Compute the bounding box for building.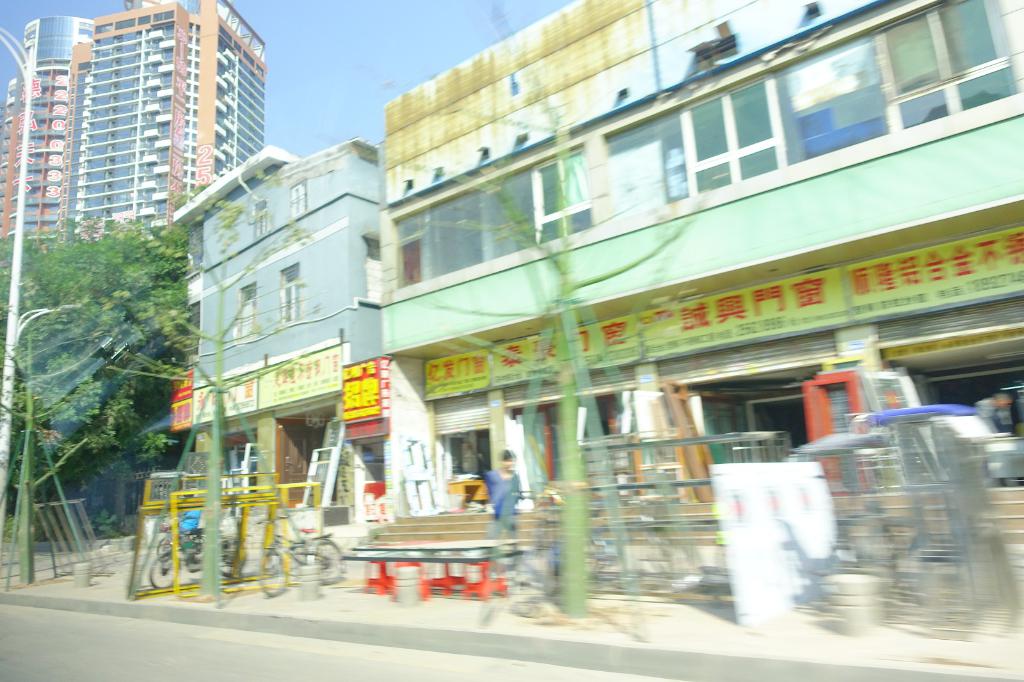
174/141/378/546.
